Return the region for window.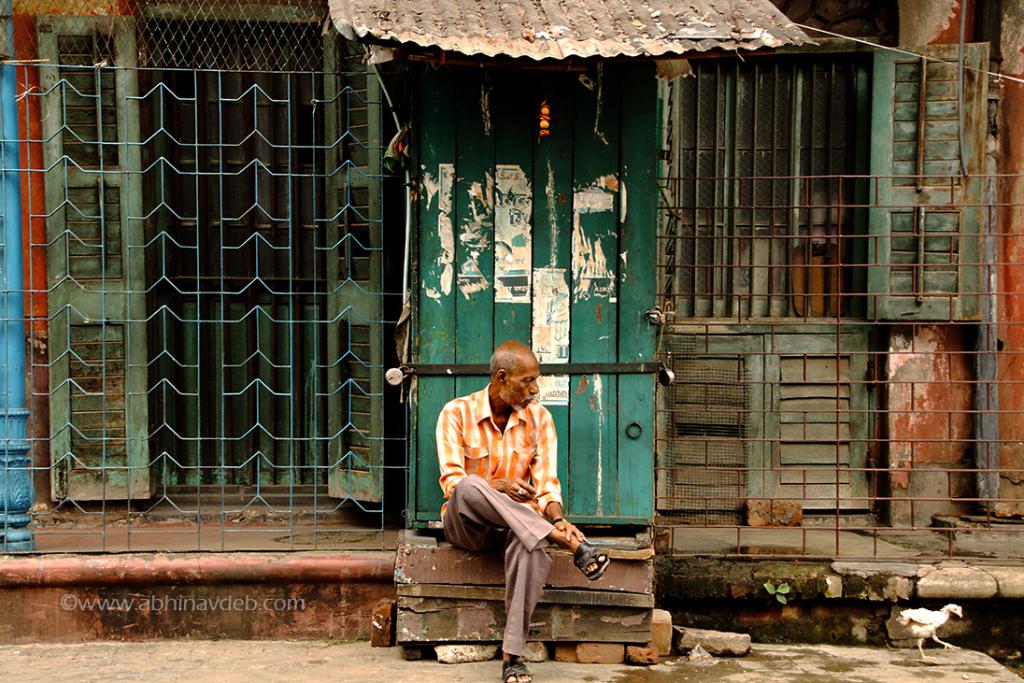
box(658, 25, 993, 324).
